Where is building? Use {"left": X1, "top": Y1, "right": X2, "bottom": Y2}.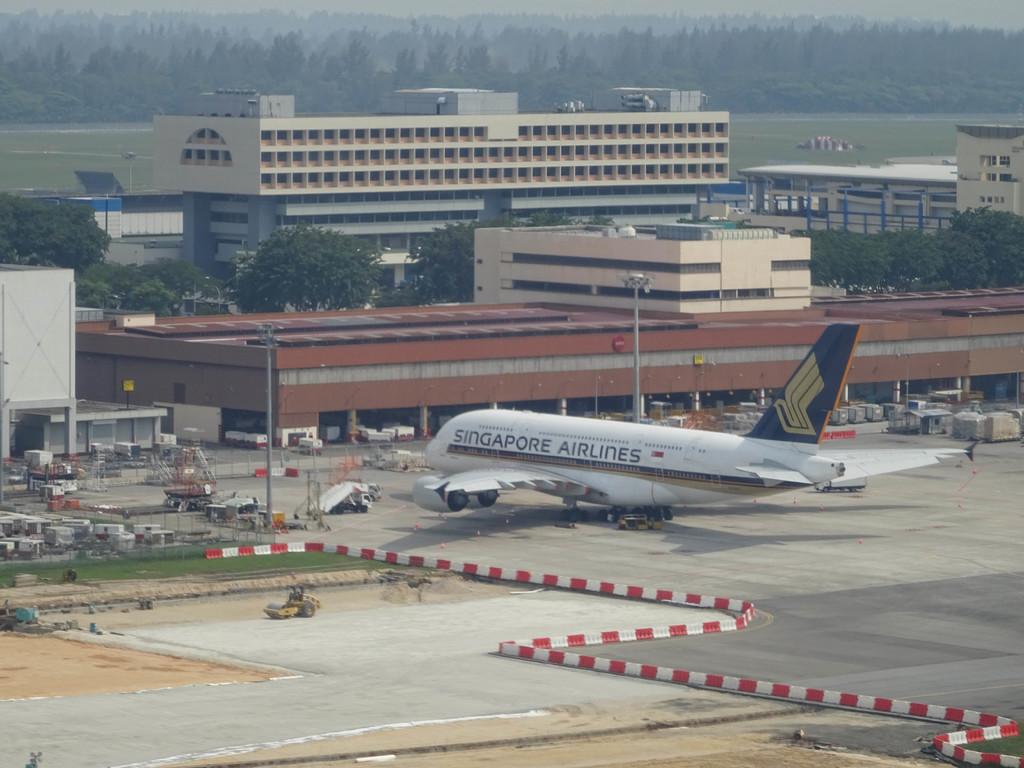
{"left": 148, "top": 86, "right": 733, "bottom": 294}.
